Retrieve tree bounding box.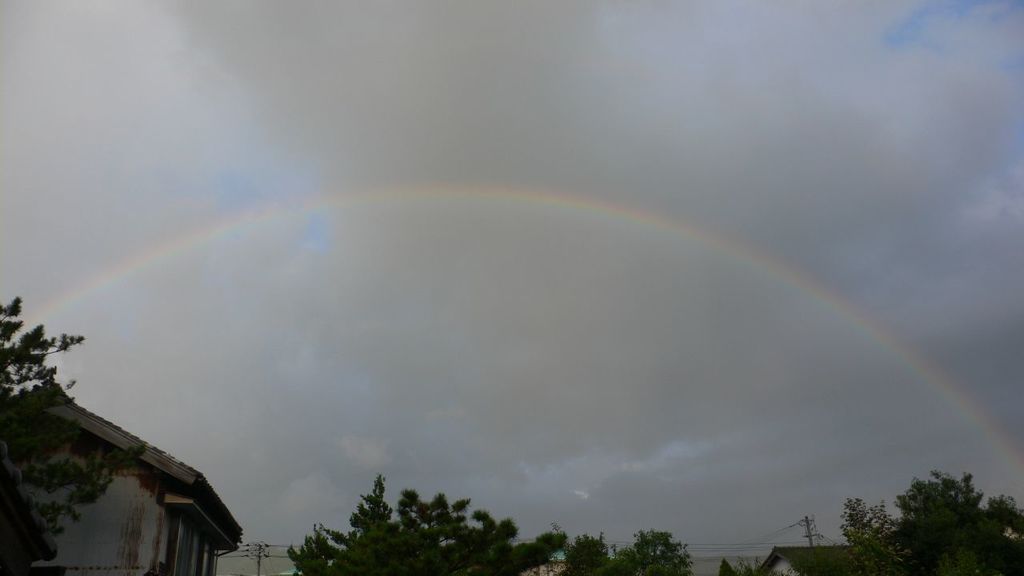
Bounding box: (835, 494, 901, 575).
